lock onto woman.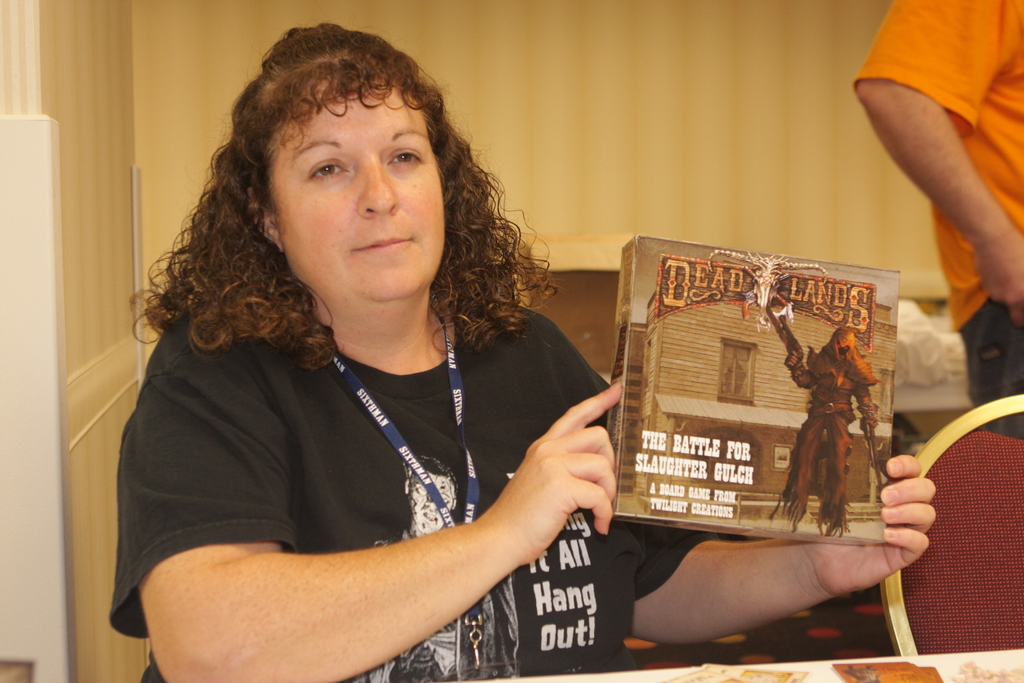
Locked: left=106, top=21, right=936, bottom=682.
